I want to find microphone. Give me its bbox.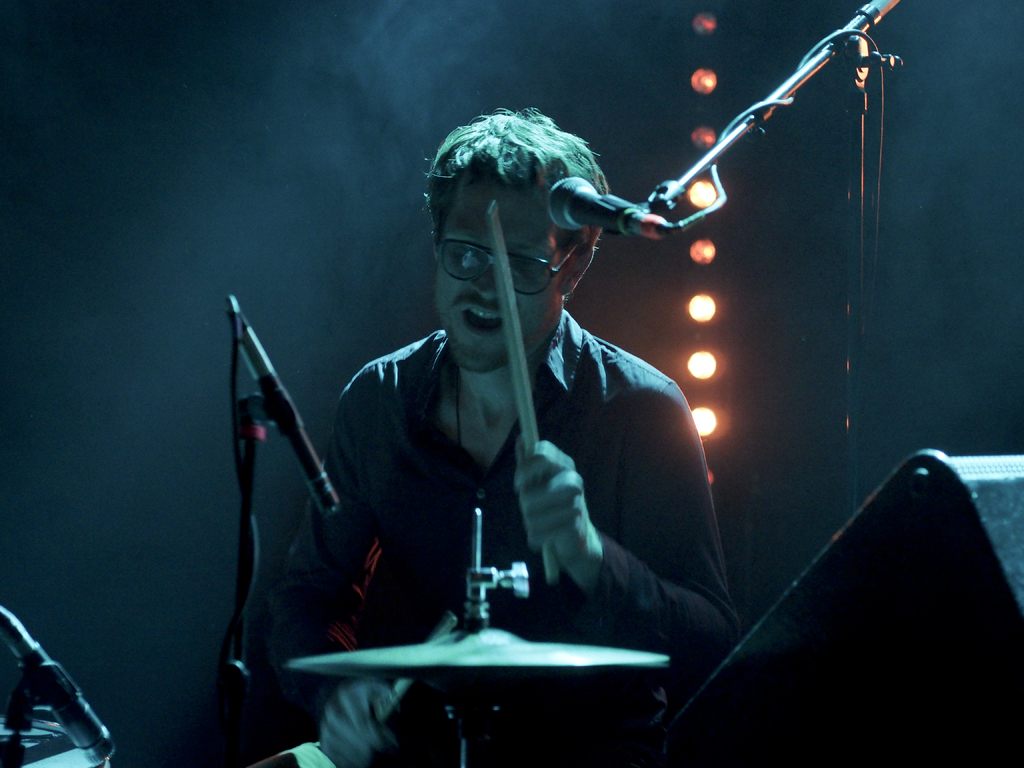
{"x1": 228, "y1": 296, "x2": 347, "y2": 520}.
